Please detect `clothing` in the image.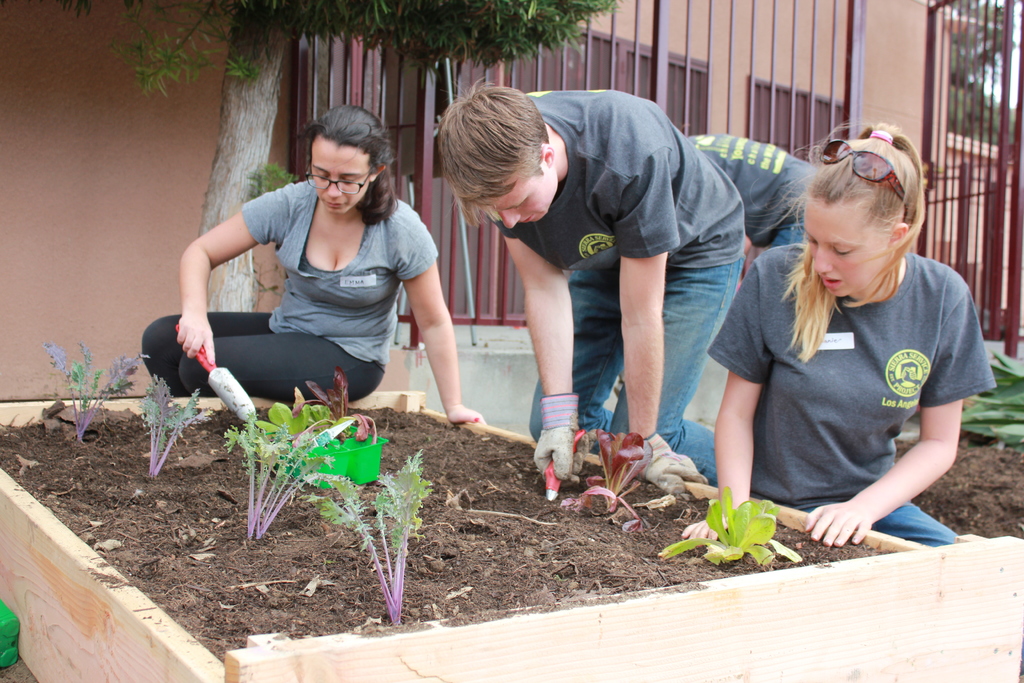
<box>740,225,985,554</box>.
